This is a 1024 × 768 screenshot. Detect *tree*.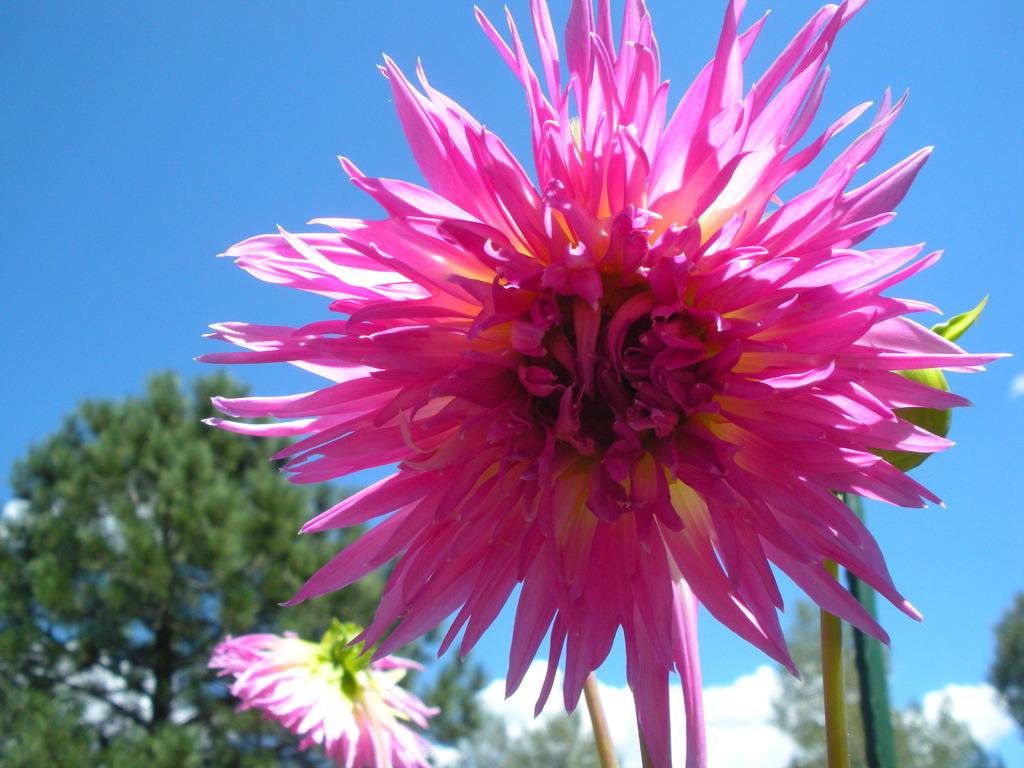
bbox(995, 577, 1023, 721).
